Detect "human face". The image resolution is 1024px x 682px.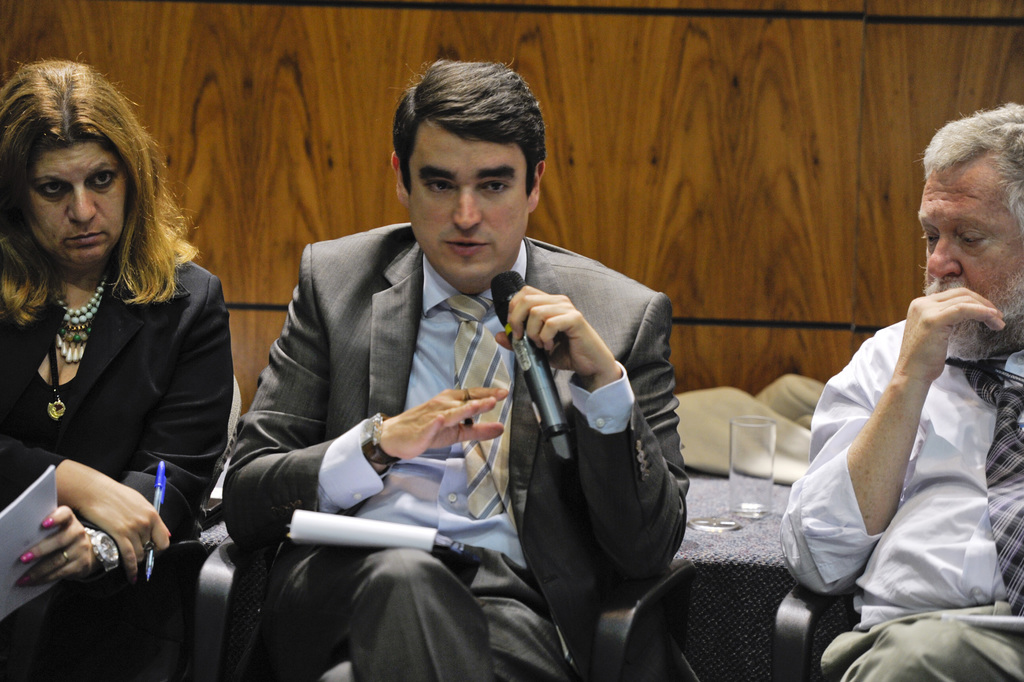
(20, 135, 134, 265).
